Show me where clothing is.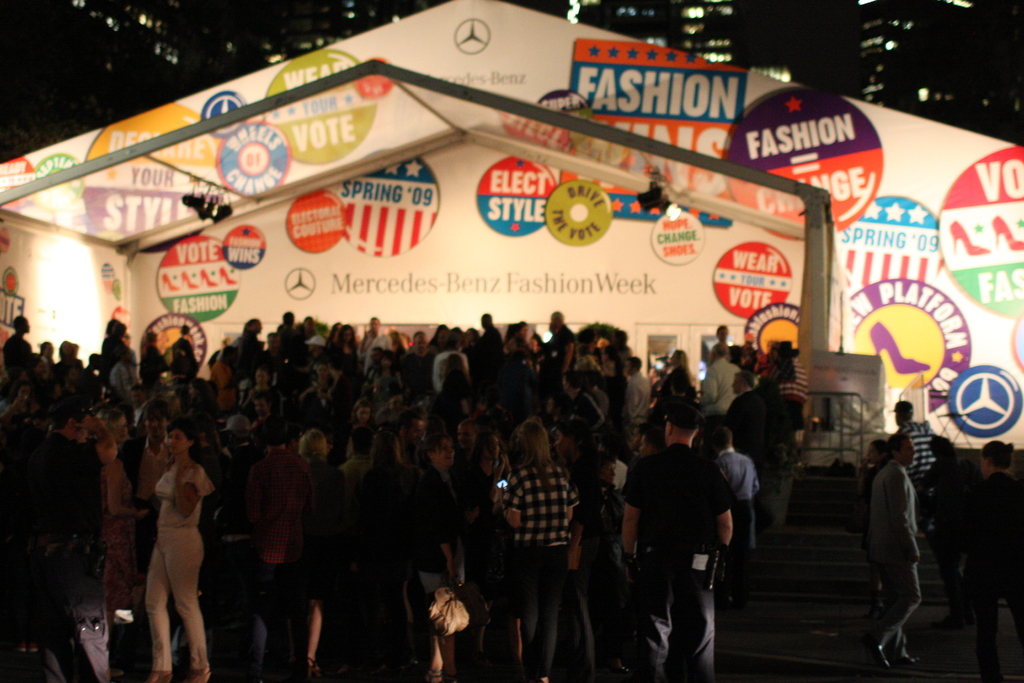
clothing is at 874/458/922/655.
